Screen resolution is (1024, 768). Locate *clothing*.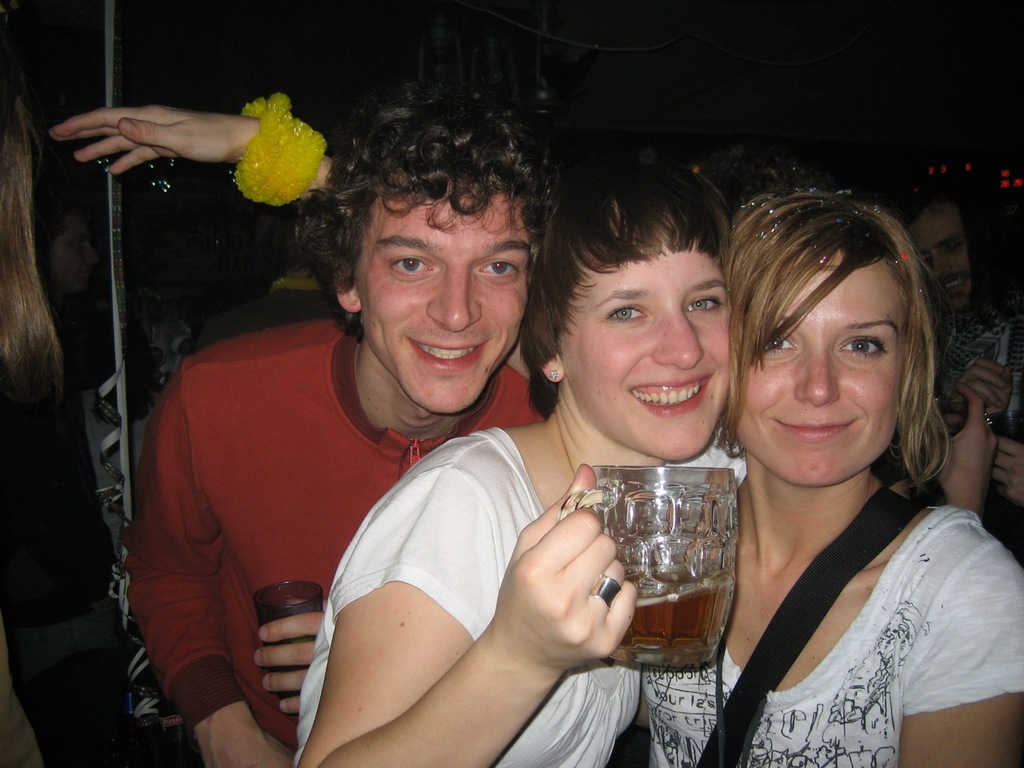
Rect(928, 187, 1023, 566).
